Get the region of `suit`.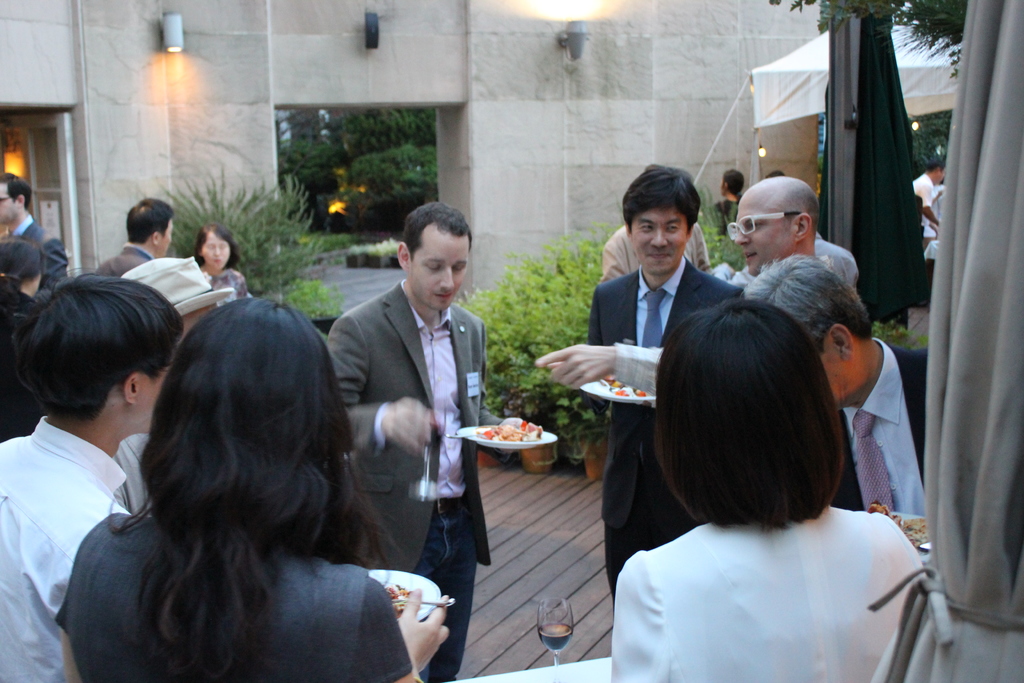
(323, 215, 500, 625).
